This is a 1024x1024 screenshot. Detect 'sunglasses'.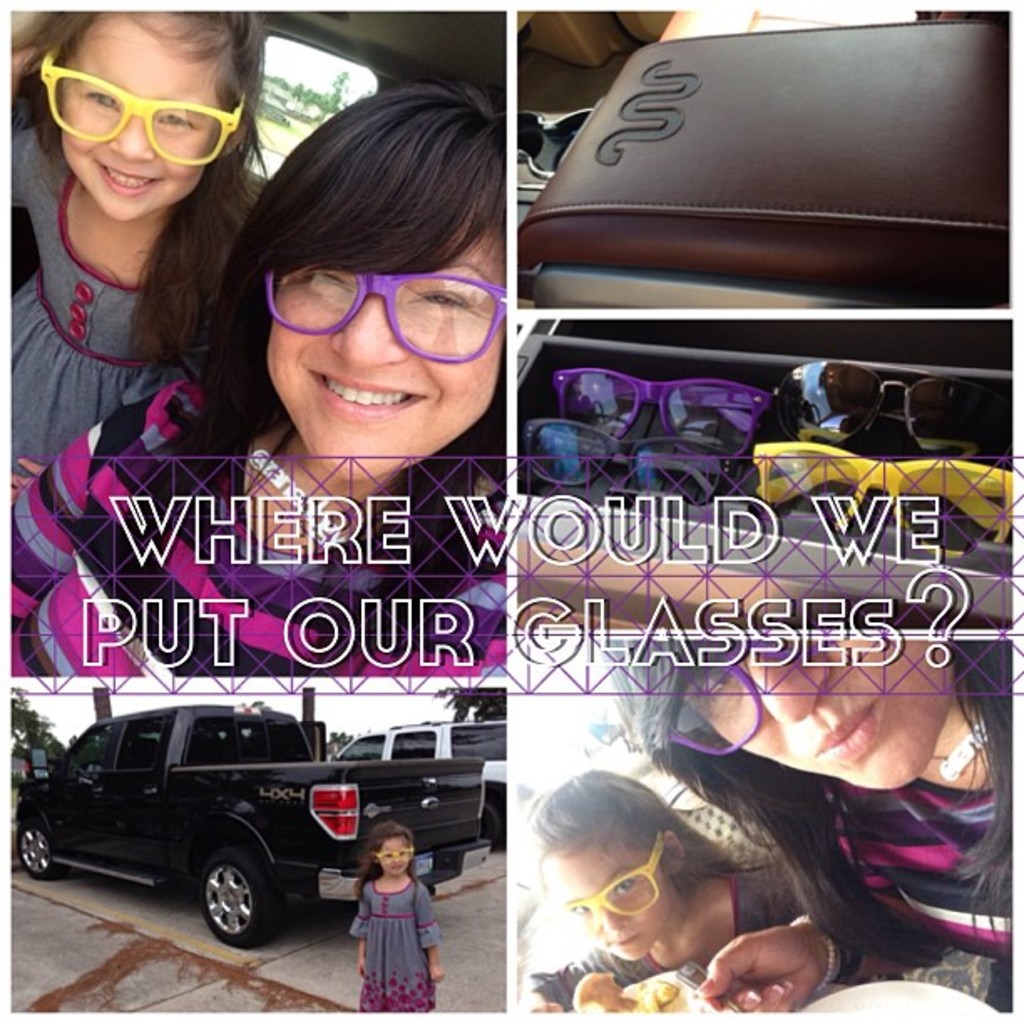
locate(770, 358, 1022, 468).
